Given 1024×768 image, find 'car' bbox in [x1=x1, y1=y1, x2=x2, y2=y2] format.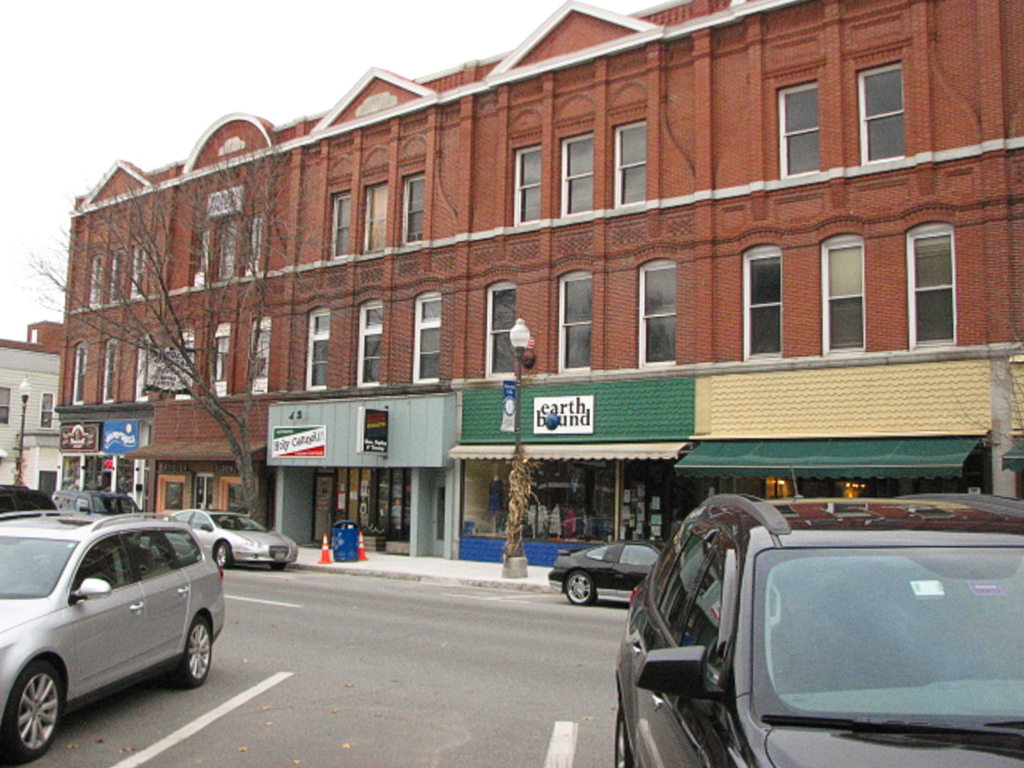
[x1=615, y1=490, x2=1023, y2=767].
